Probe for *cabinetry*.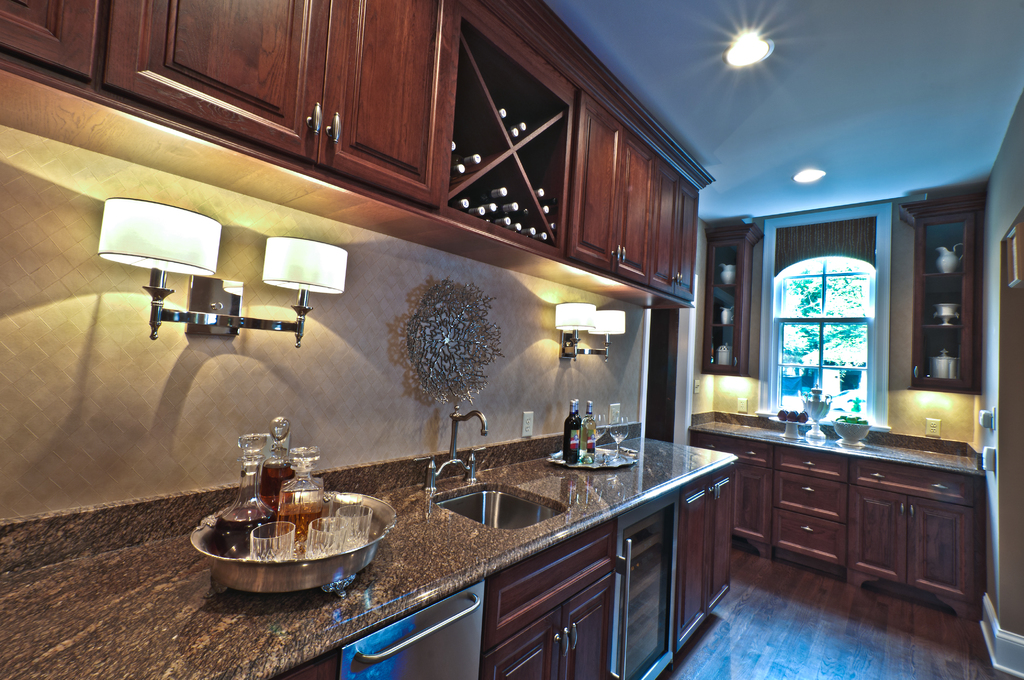
Probe result: [x1=703, y1=228, x2=755, y2=378].
